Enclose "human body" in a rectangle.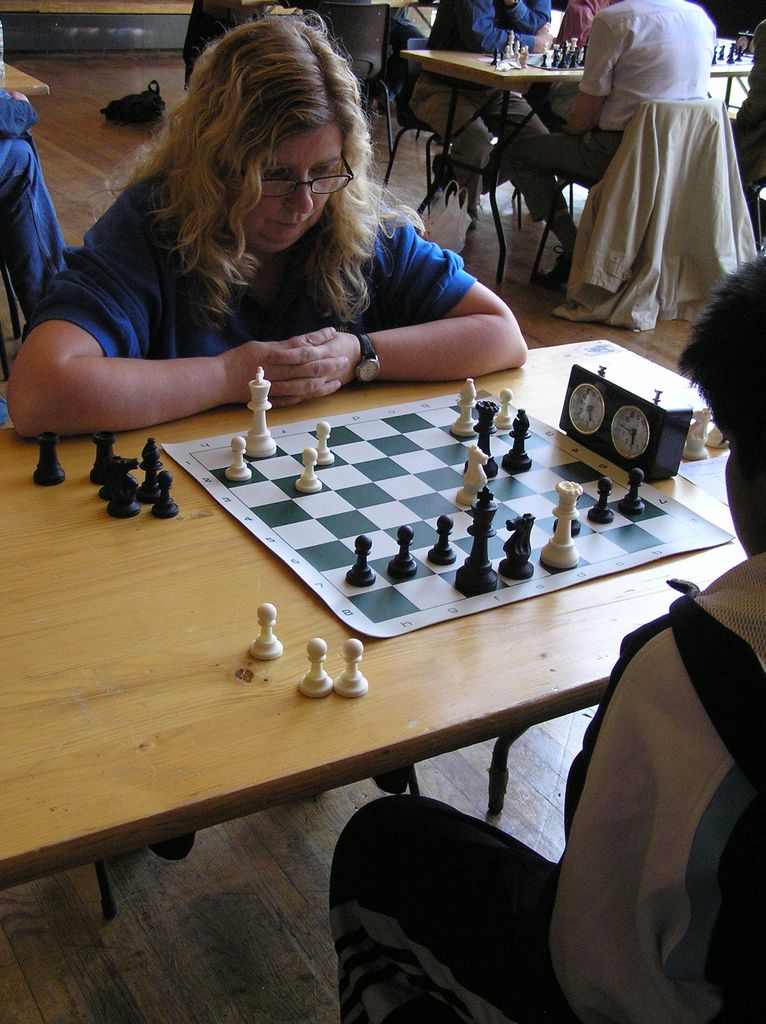
(x1=6, y1=149, x2=532, y2=865).
